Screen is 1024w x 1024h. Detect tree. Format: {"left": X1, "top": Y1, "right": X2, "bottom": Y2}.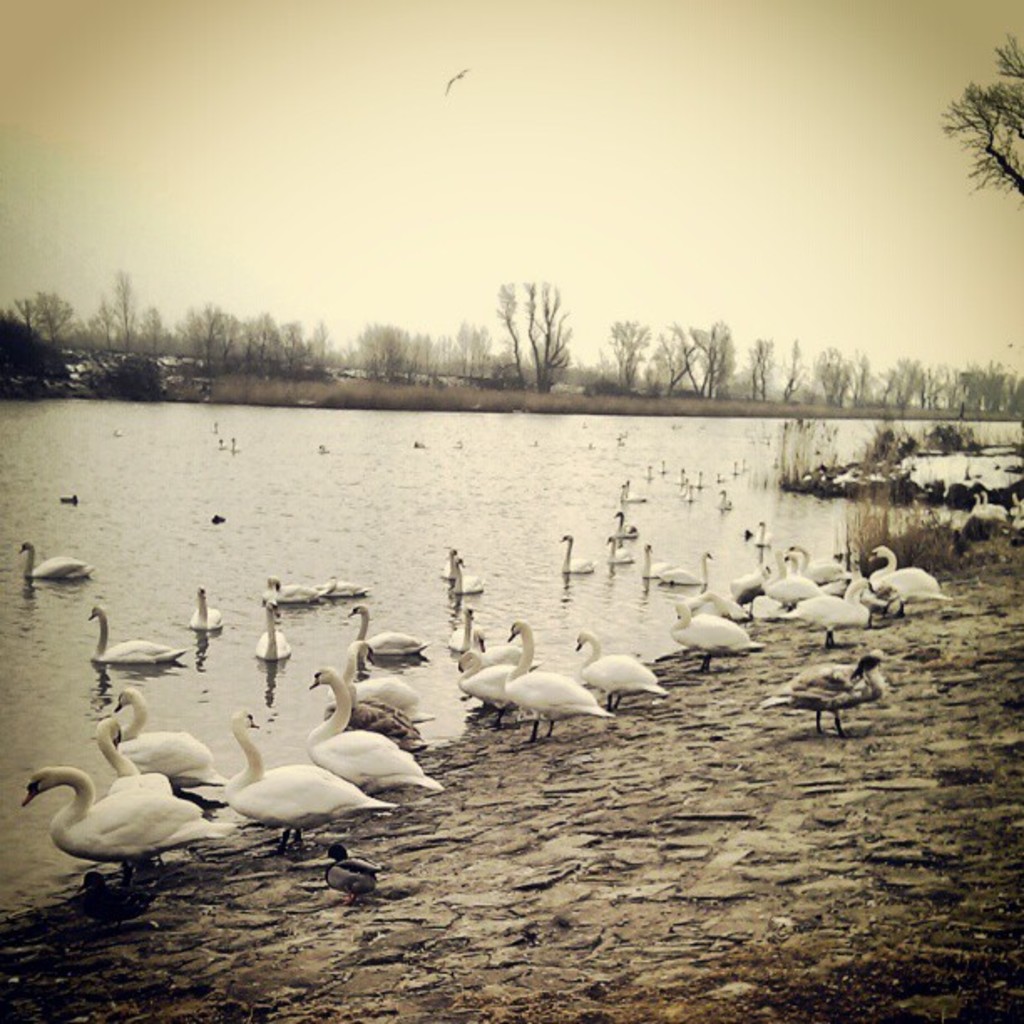
{"left": 798, "top": 340, "right": 873, "bottom": 413}.
